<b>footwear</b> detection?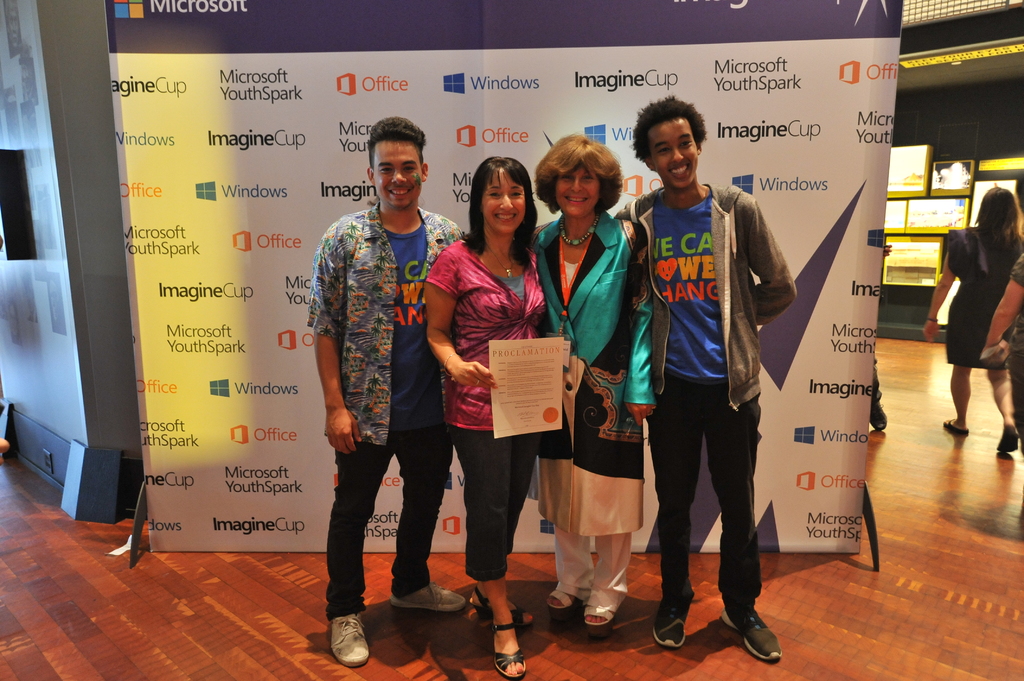
649 589 695 646
